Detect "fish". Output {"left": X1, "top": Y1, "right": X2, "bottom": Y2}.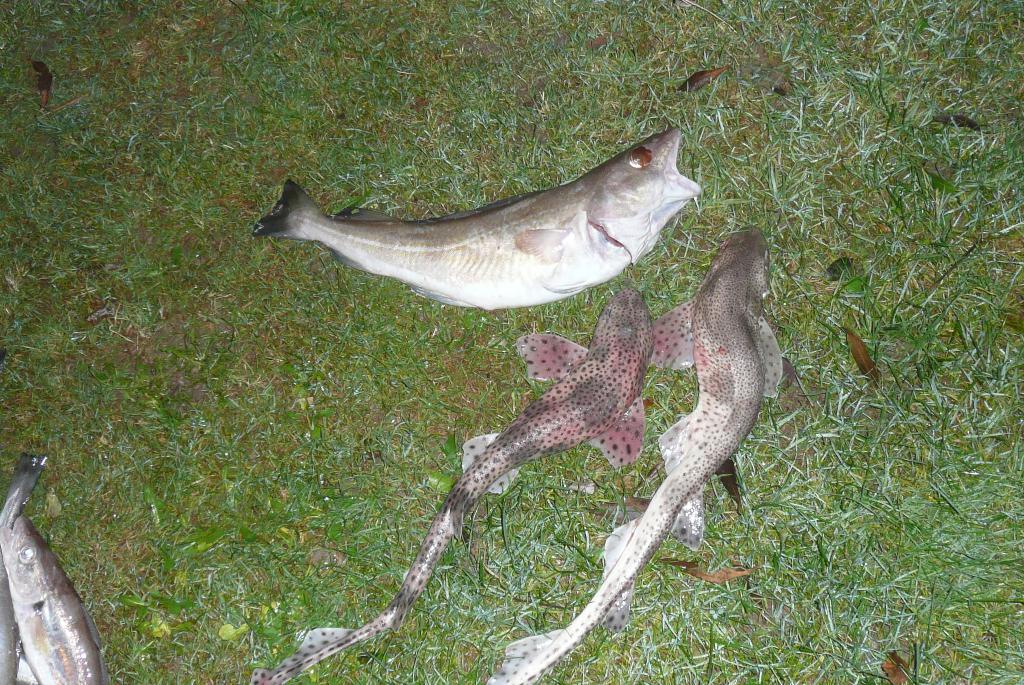
{"left": 249, "top": 283, "right": 657, "bottom": 684}.
